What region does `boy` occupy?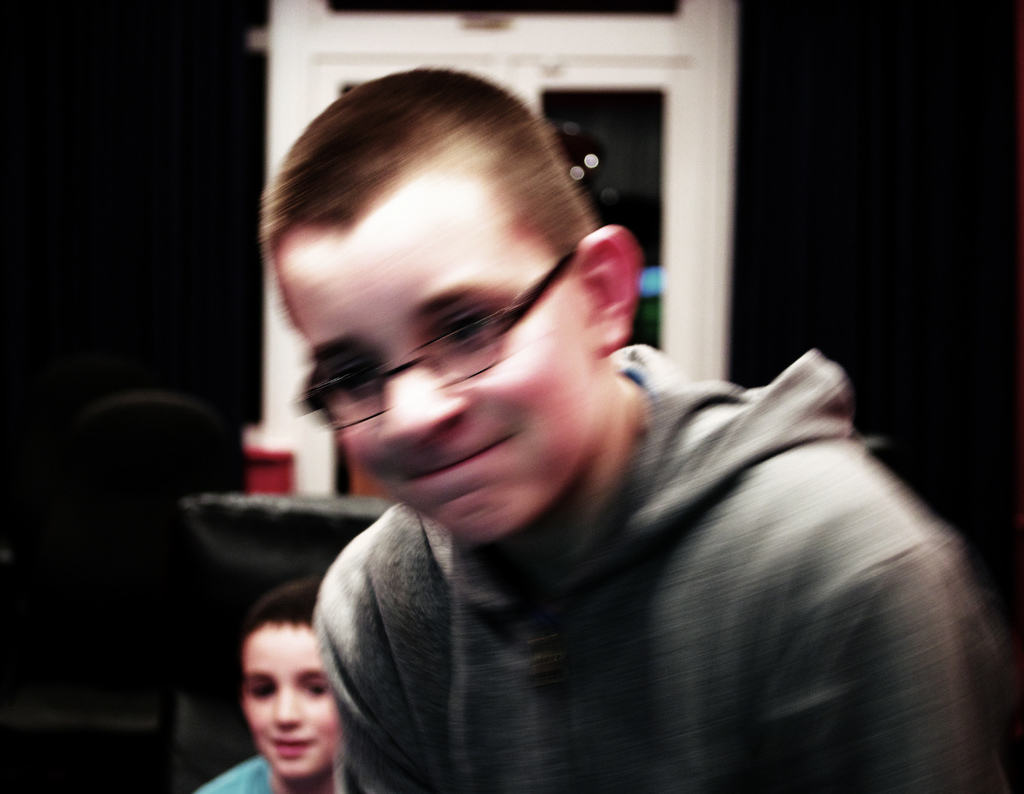
[left=189, top=571, right=342, bottom=793].
